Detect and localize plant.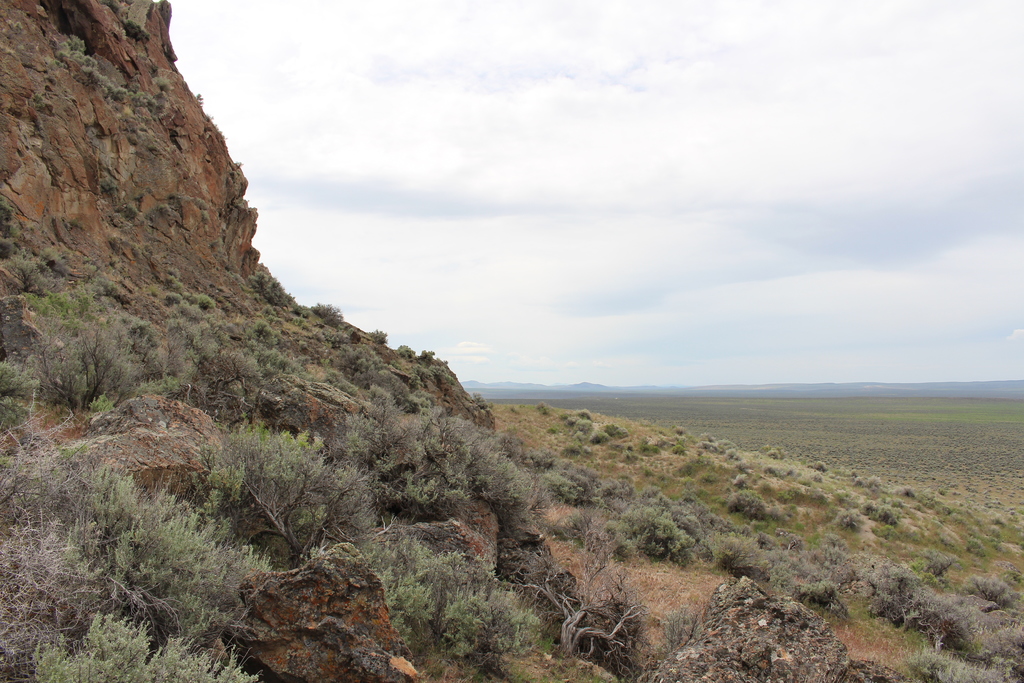
Localized at box=[102, 0, 119, 14].
